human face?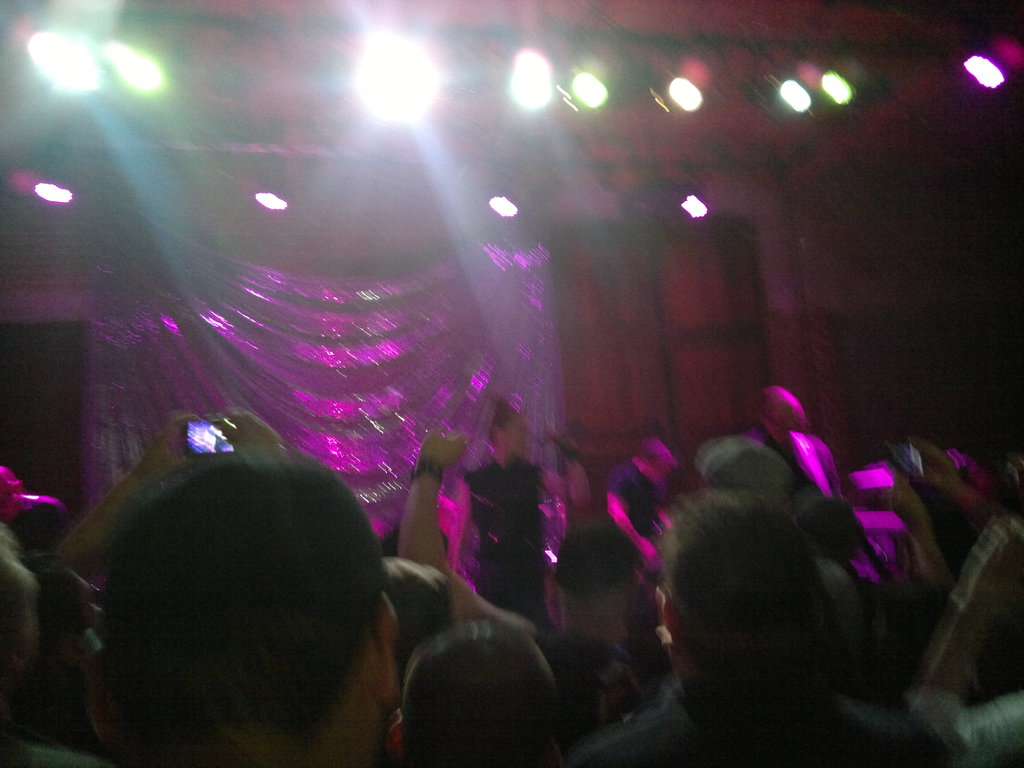
x1=499 y1=413 x2=528 y2=456
